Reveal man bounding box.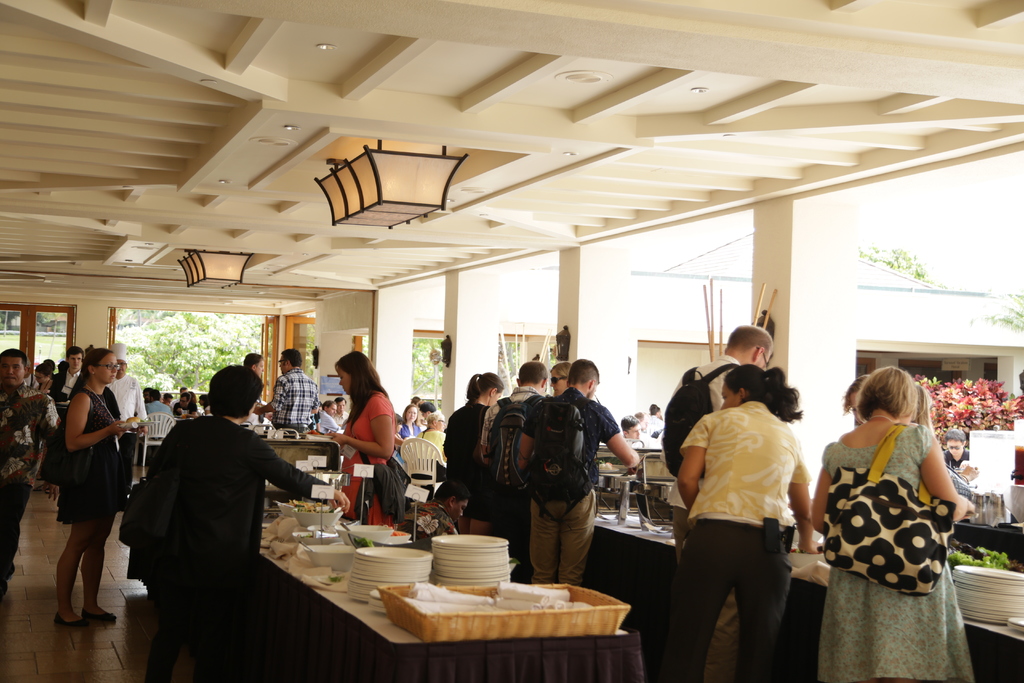
Revealed: {"x1": 143, "y1": 391, "x2": 177, "y2": 420}.
